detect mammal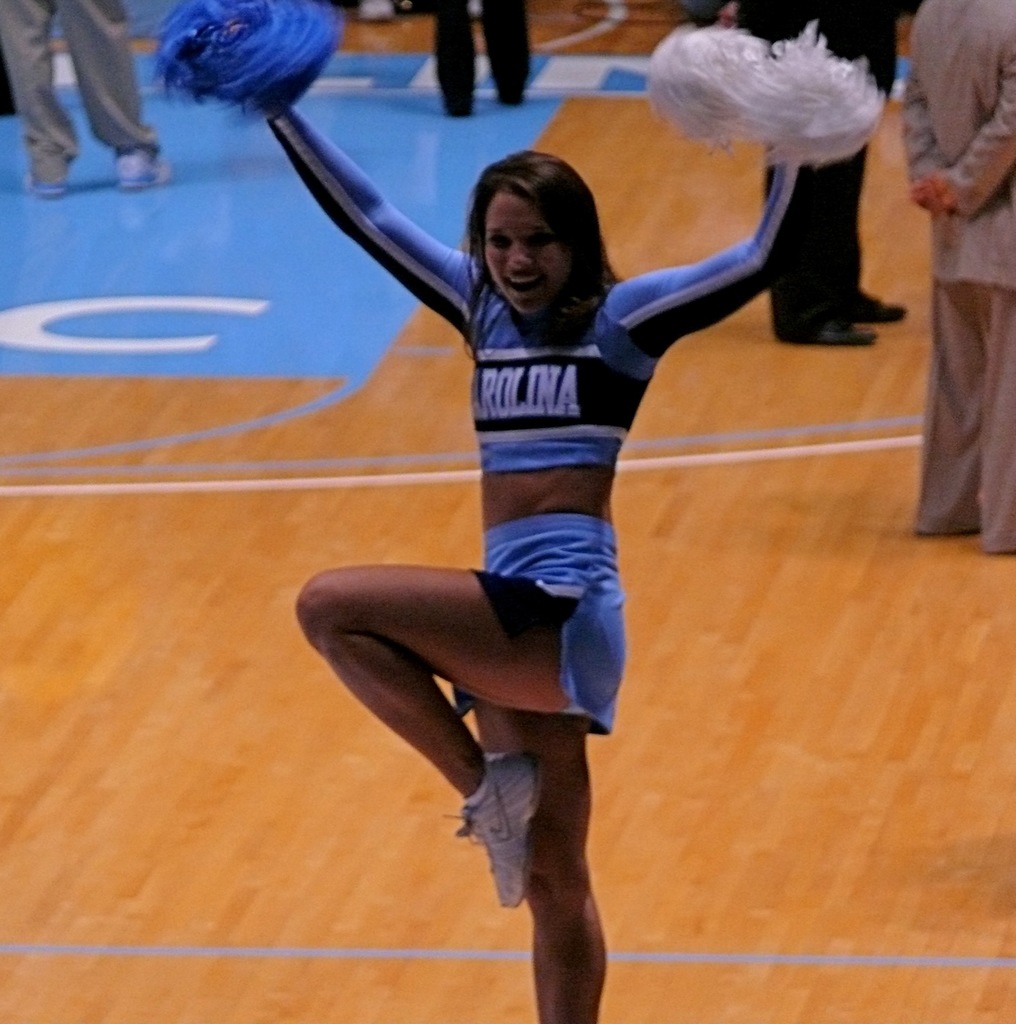
x1=725, y1=0, x2=910, y2=346
